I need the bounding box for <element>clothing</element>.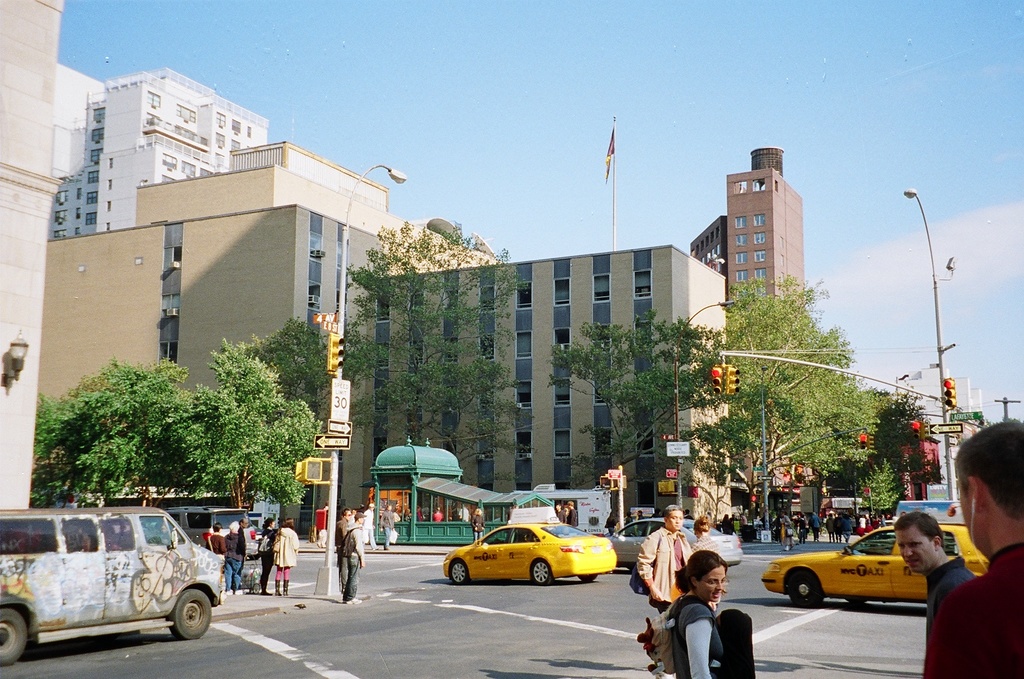
Here it is: 825 517 832 541.
